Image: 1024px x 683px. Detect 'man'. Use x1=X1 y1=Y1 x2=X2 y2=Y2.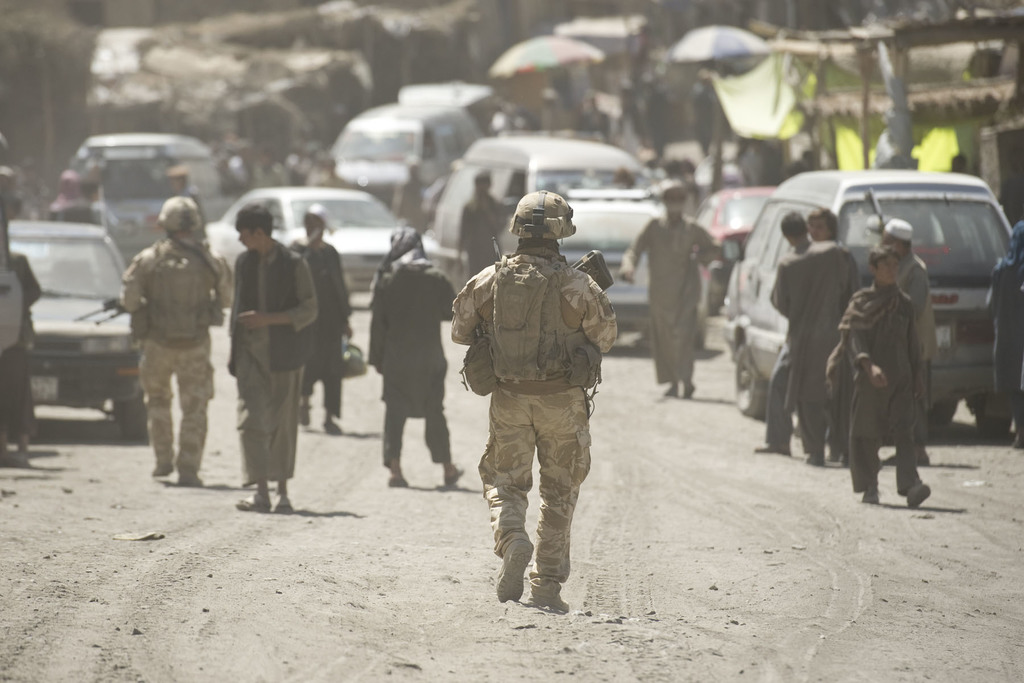
x1=119 y1=193 x2=236 y2=486.
